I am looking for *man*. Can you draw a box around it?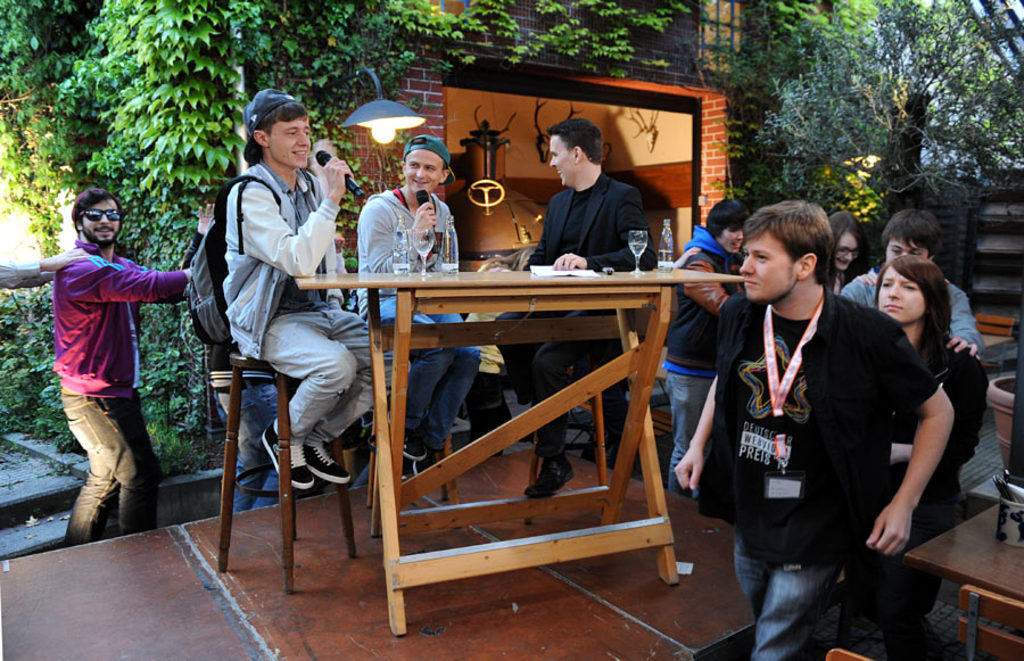
Sure, the bounding box is {"left": 50, "top": 185, "right": 192, "bottom": 548}.
